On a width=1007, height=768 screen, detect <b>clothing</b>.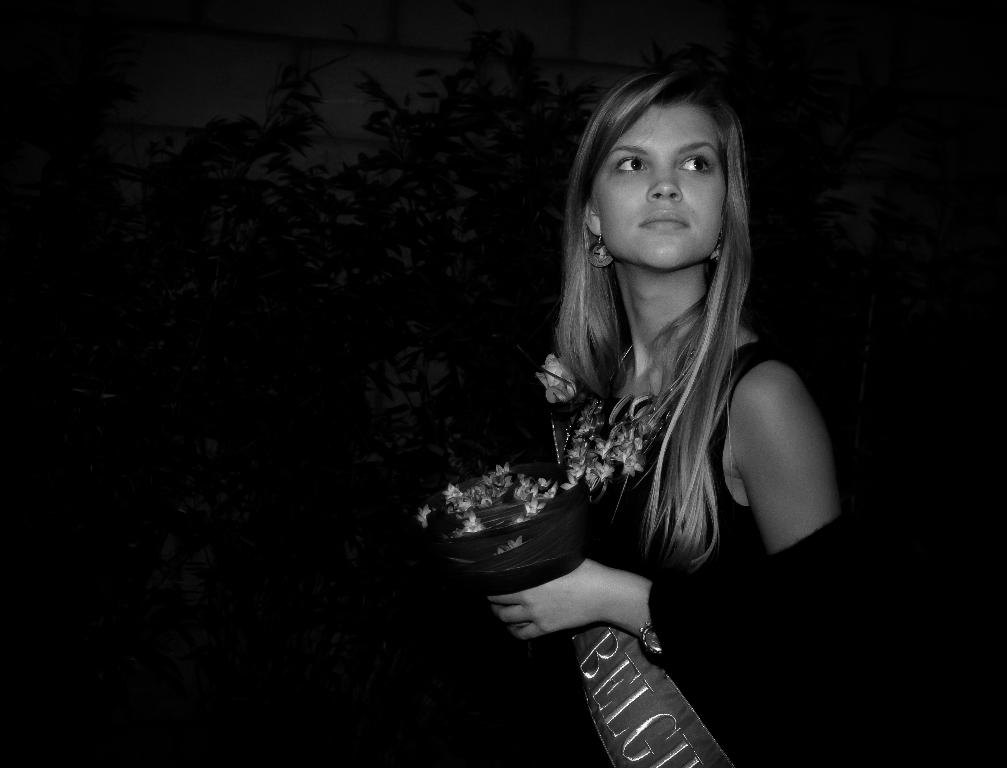
[442,228,829,684].
